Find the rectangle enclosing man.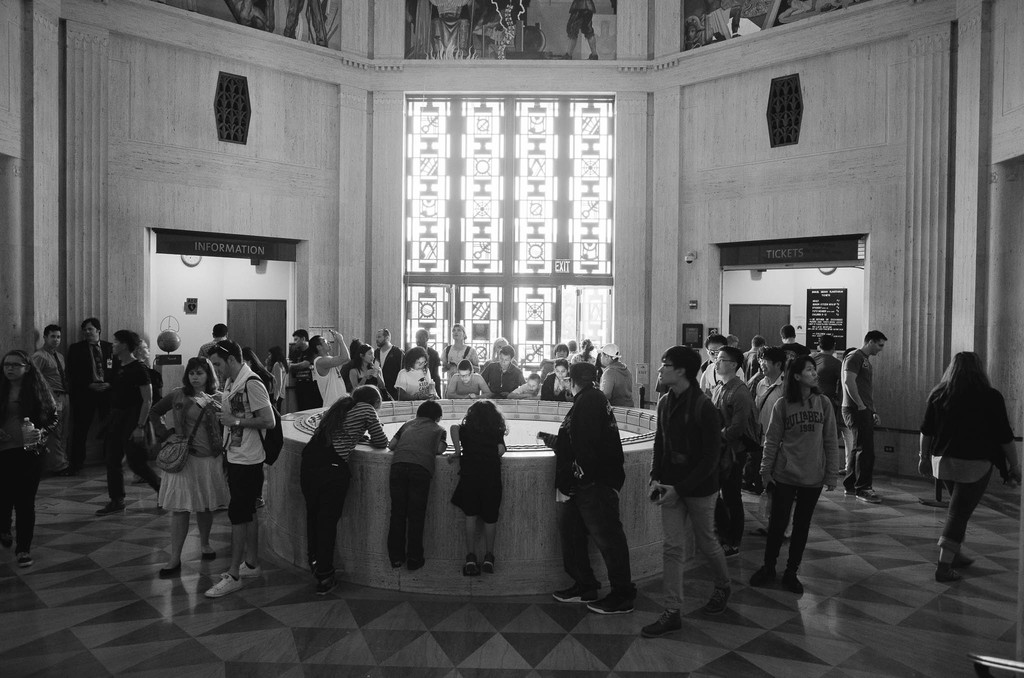
detection(31, 325, 70, 472).
